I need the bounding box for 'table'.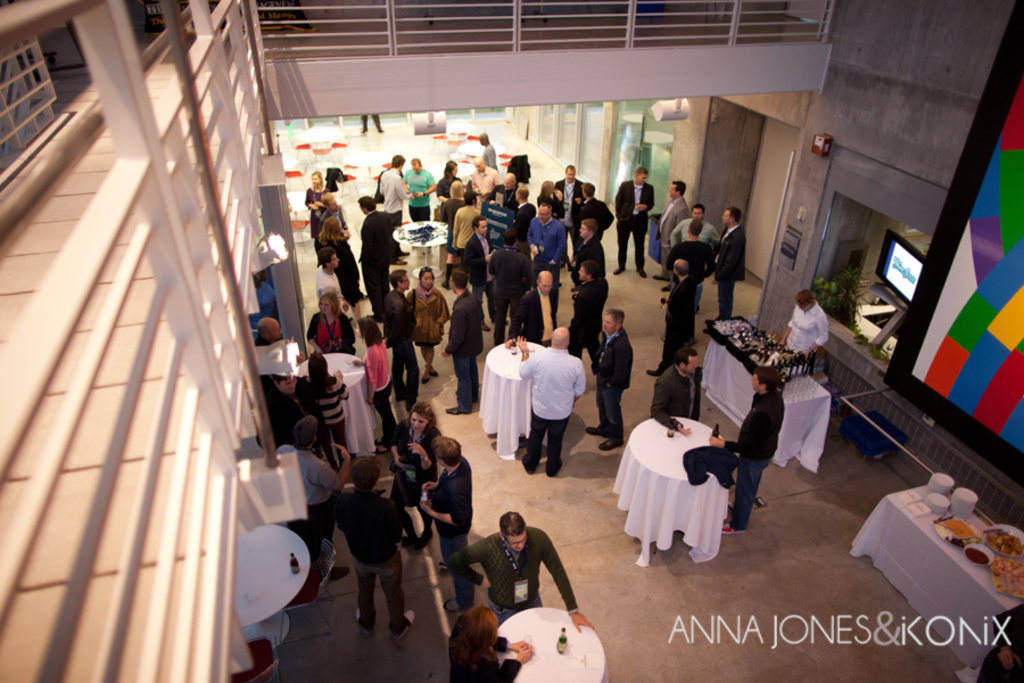
Here it is: [x1=701, y1=312, x2=840, y2=462].
